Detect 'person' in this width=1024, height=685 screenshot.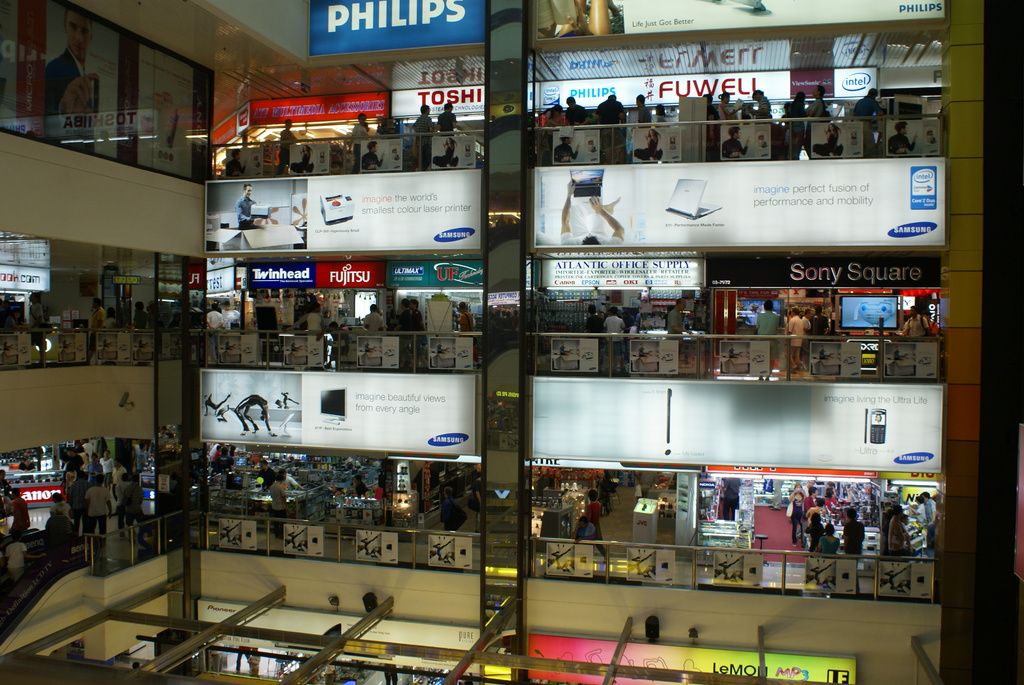
Detection: region(222, 303, 234, 332).
